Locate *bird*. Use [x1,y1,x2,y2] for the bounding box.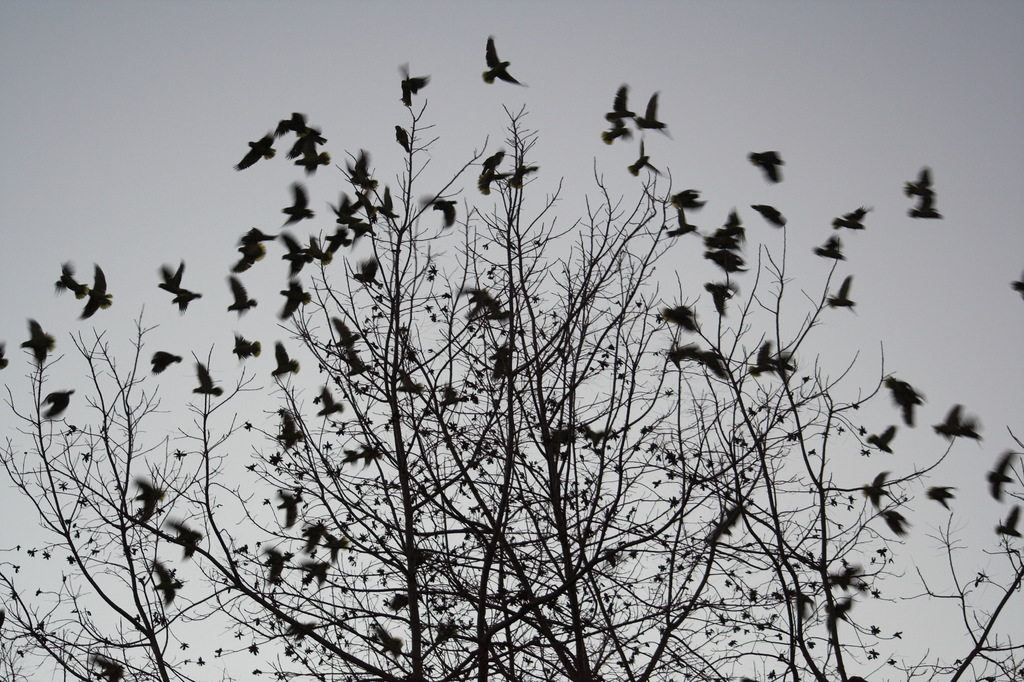
[860,468,895,512].
